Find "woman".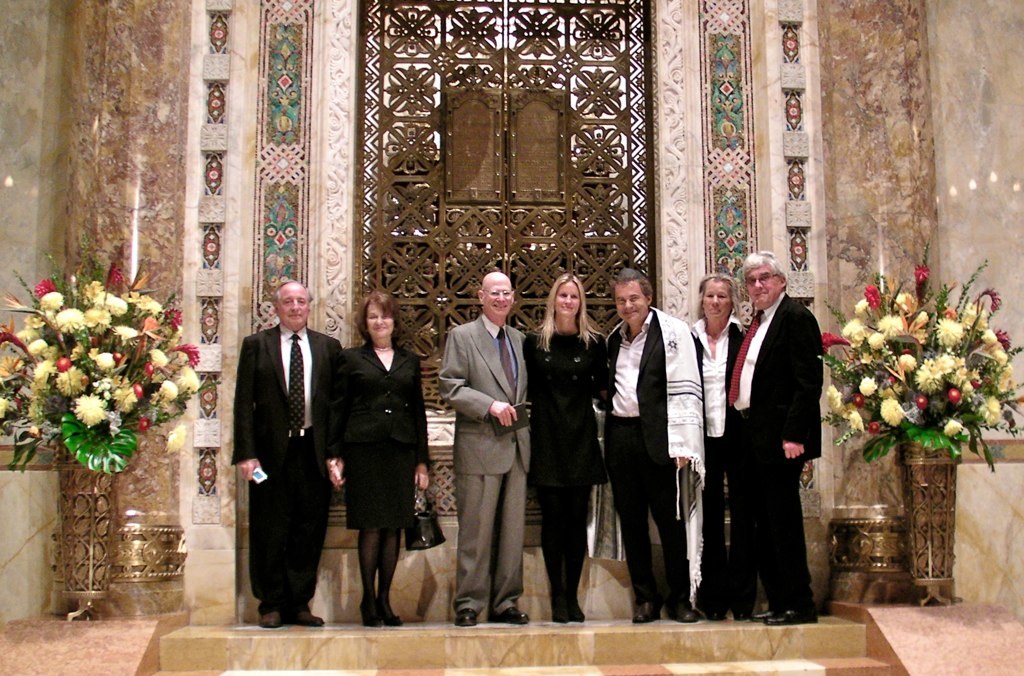
(x1=690, y1=270, x2=757, y2=621).
